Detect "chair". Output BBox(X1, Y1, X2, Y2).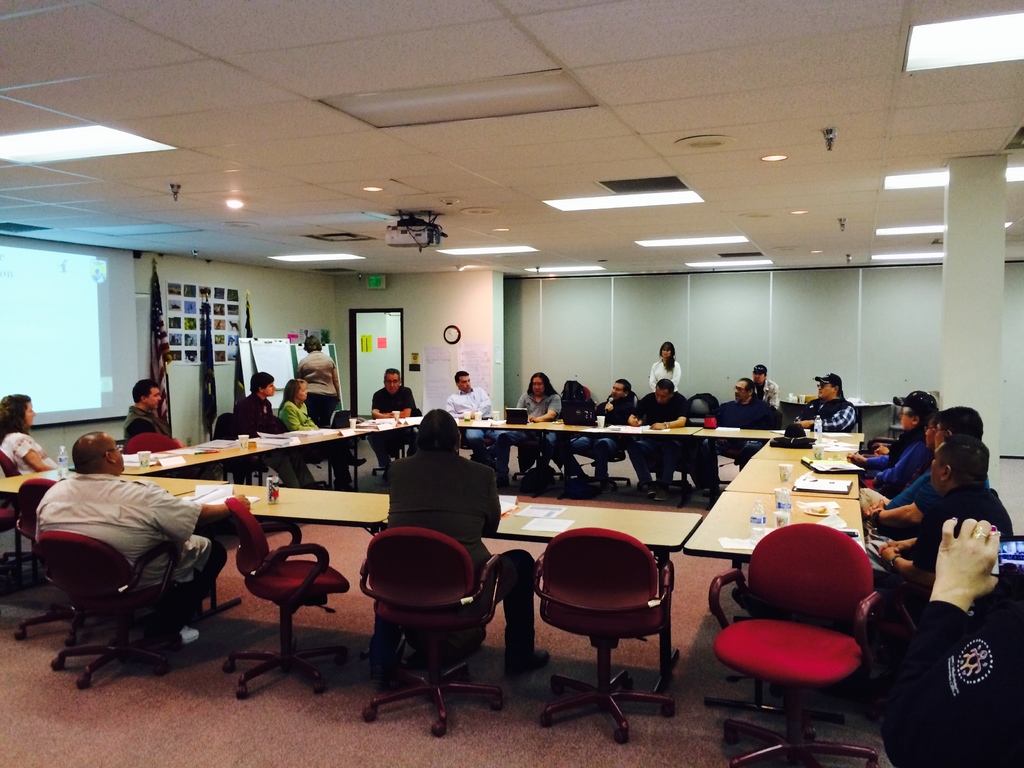
BBox(536, 454, 571, 499).
